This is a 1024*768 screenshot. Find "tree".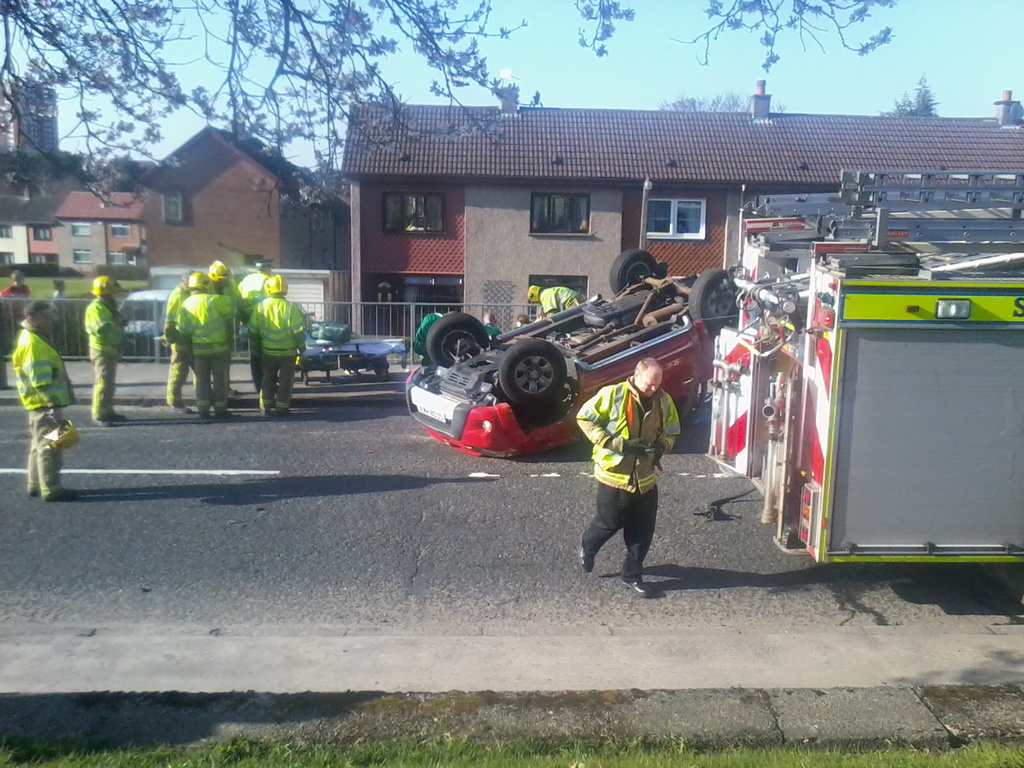
Bounding box: BBox(874, 71, 939, 118).
